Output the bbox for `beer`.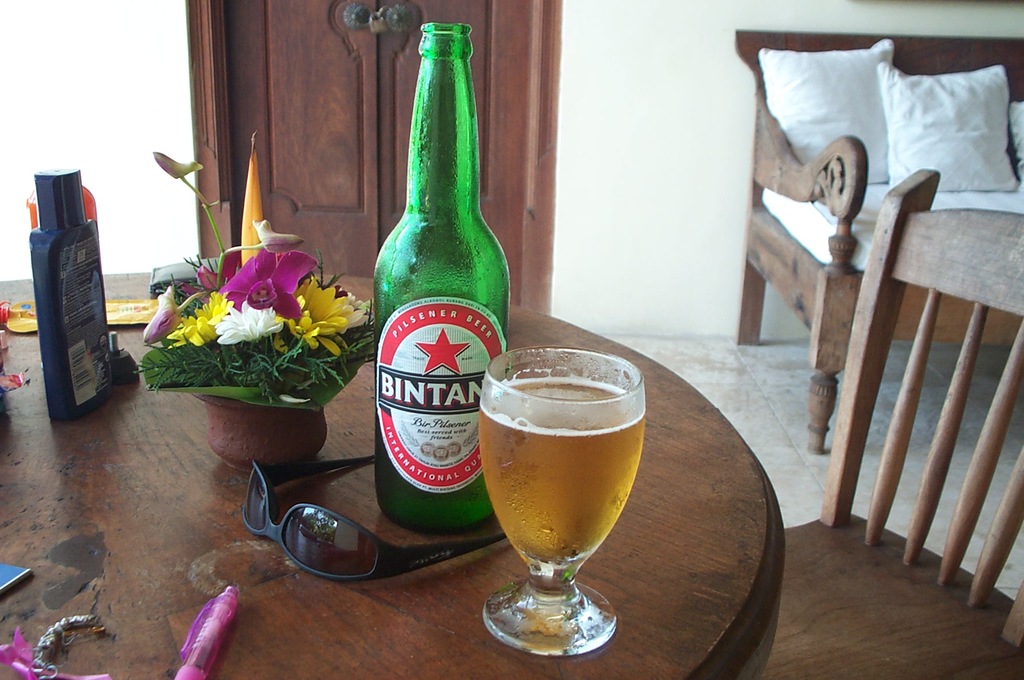
x1=472, y1=374, x2=644, y2=558.
